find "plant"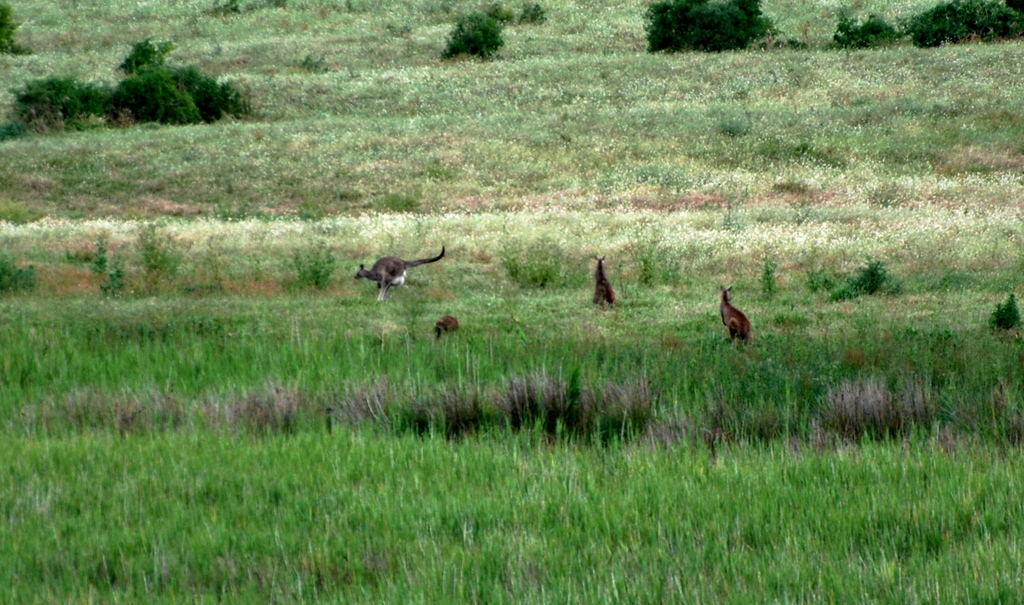
{"left": 804, "top": 373, "right": 922, "bottom": 451}
